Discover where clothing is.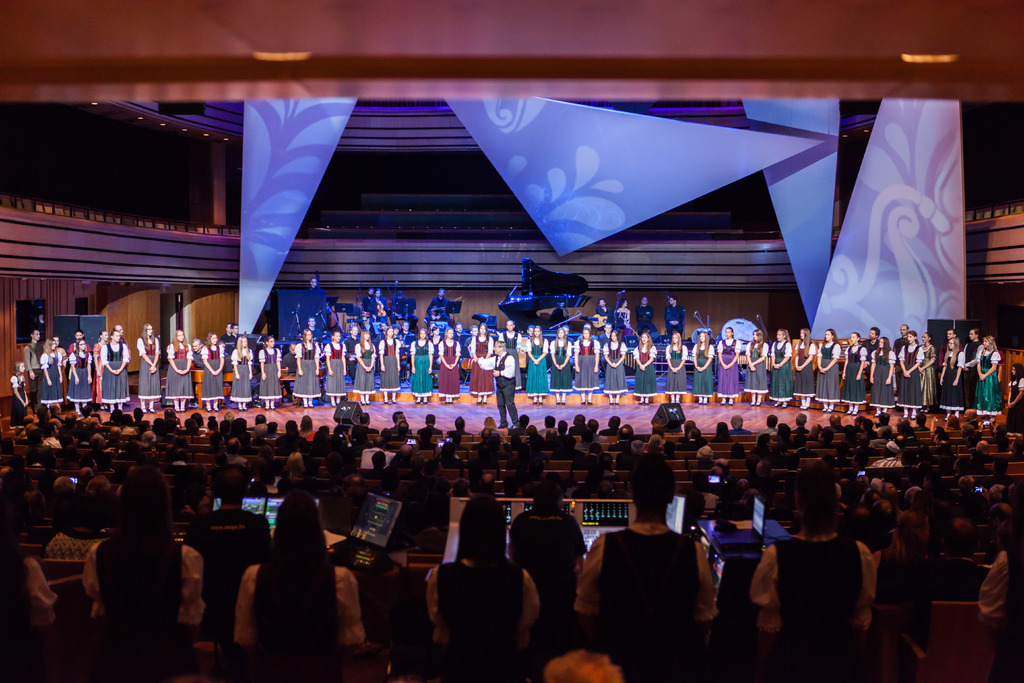
Discovered at x1=509, y1=504, x2=582, y2=621.
